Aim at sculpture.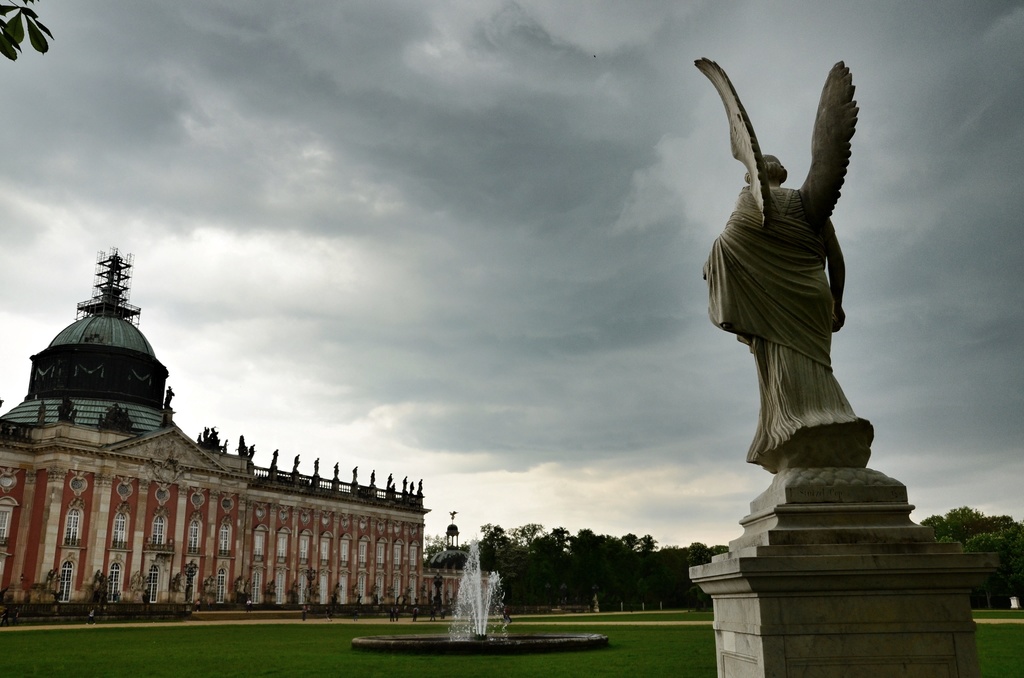
Aimed at [x1=221, y1=492, x2=241, y2=503].
